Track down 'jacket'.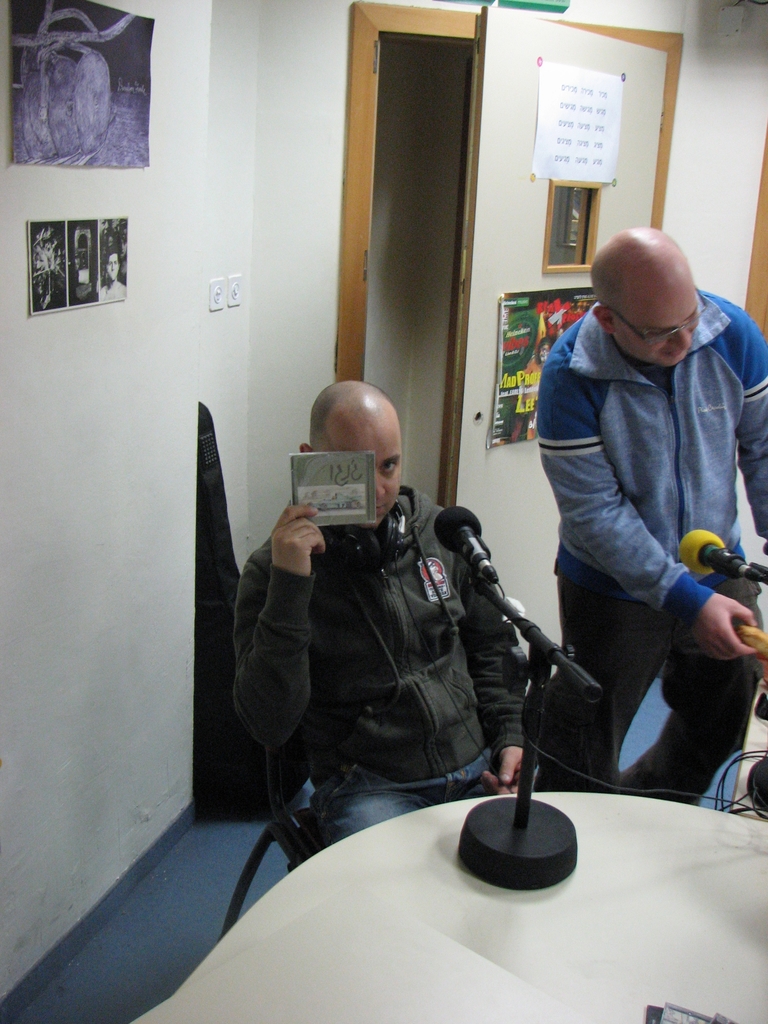
Tracked to (left=222, top=481, right=531, bottom=805).
